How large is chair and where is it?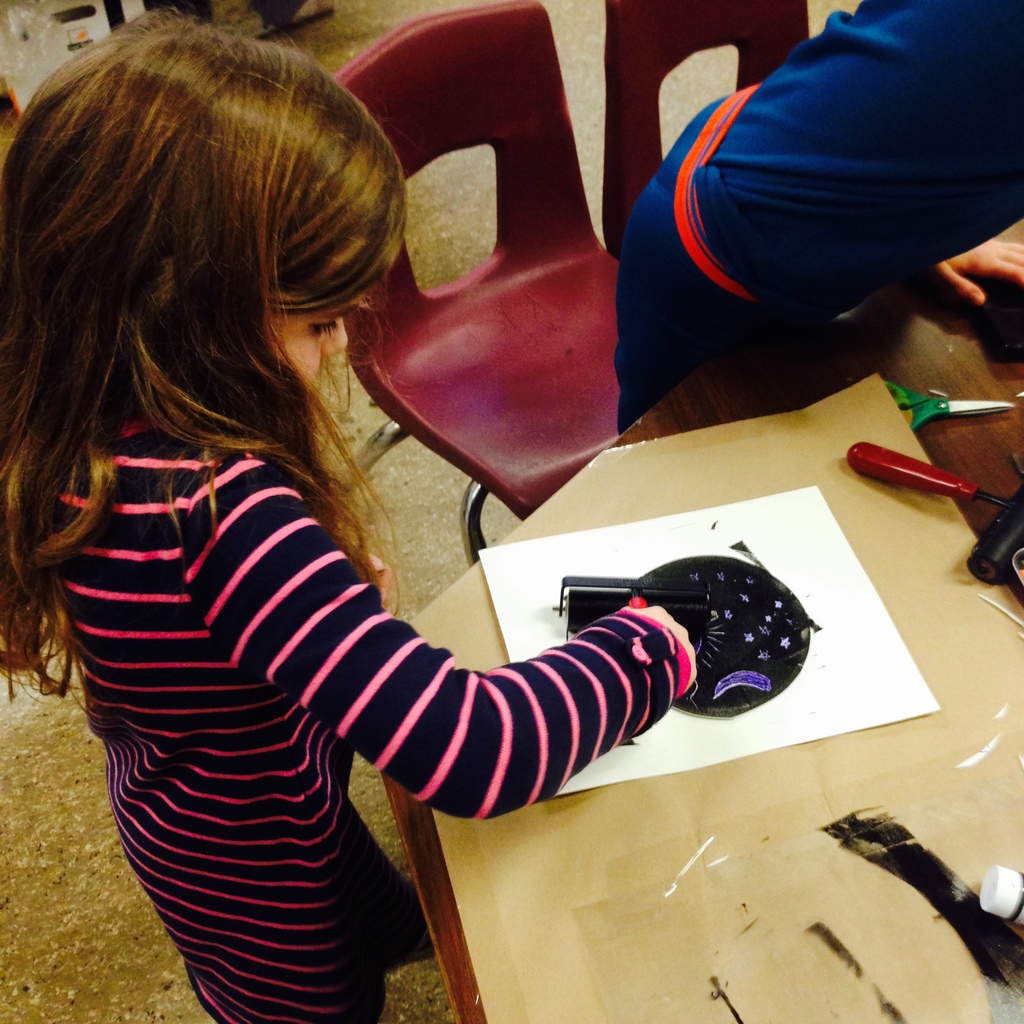
Bounding box: [599,0,812,259].
